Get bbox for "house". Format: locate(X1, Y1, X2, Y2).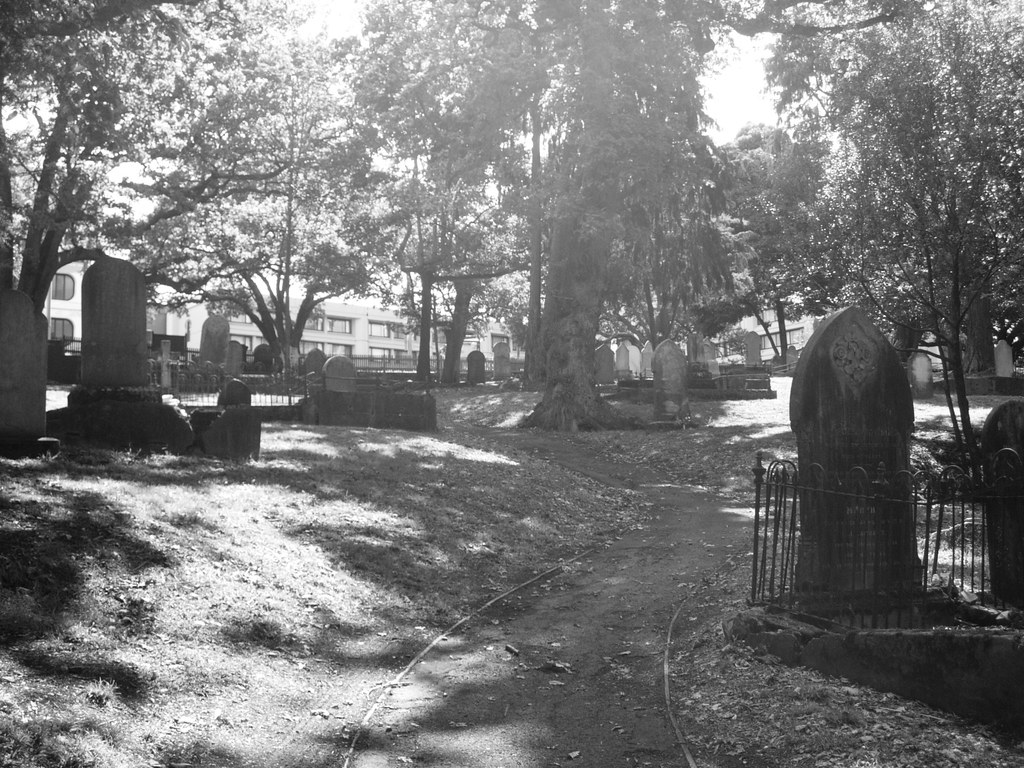
locate(205, 299, 417, 369).
